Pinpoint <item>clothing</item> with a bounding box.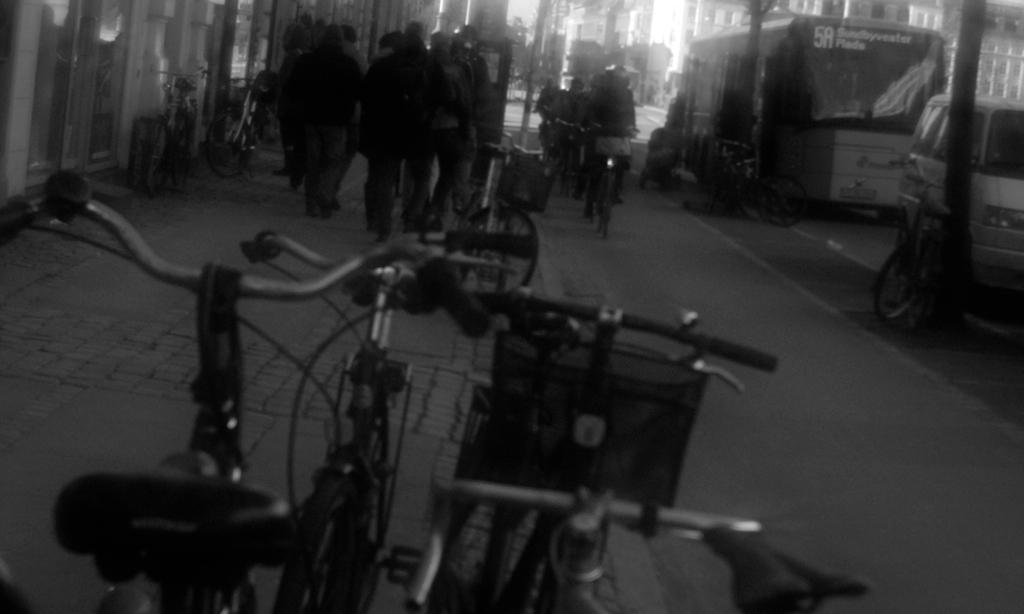
581,140,626,205.
